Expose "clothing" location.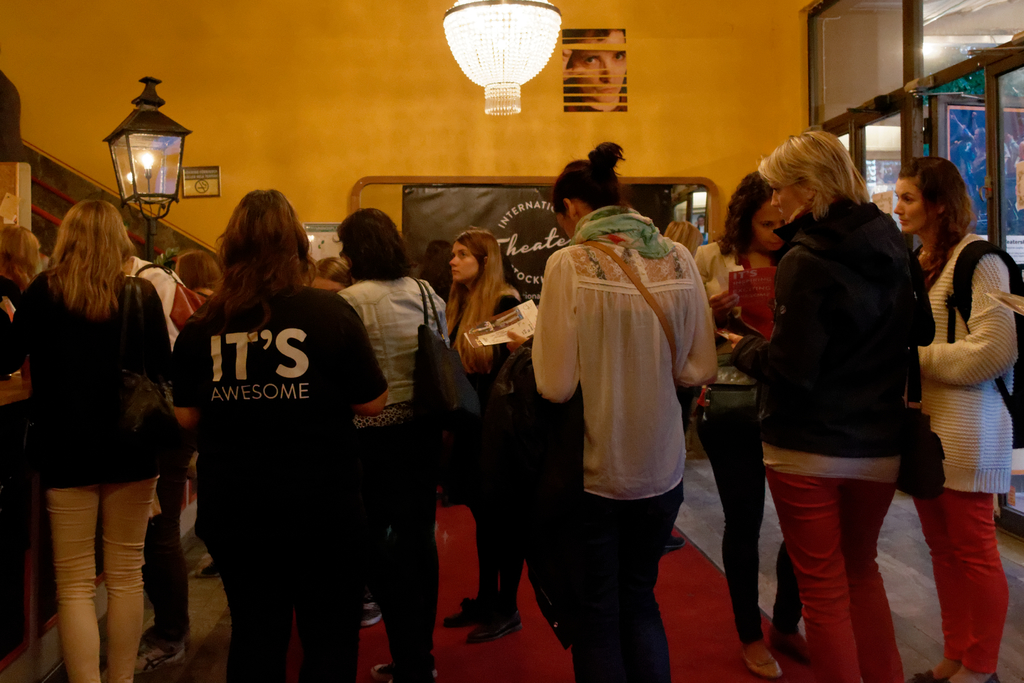
Exposed at bbox=(536, 231, 722, 682).
